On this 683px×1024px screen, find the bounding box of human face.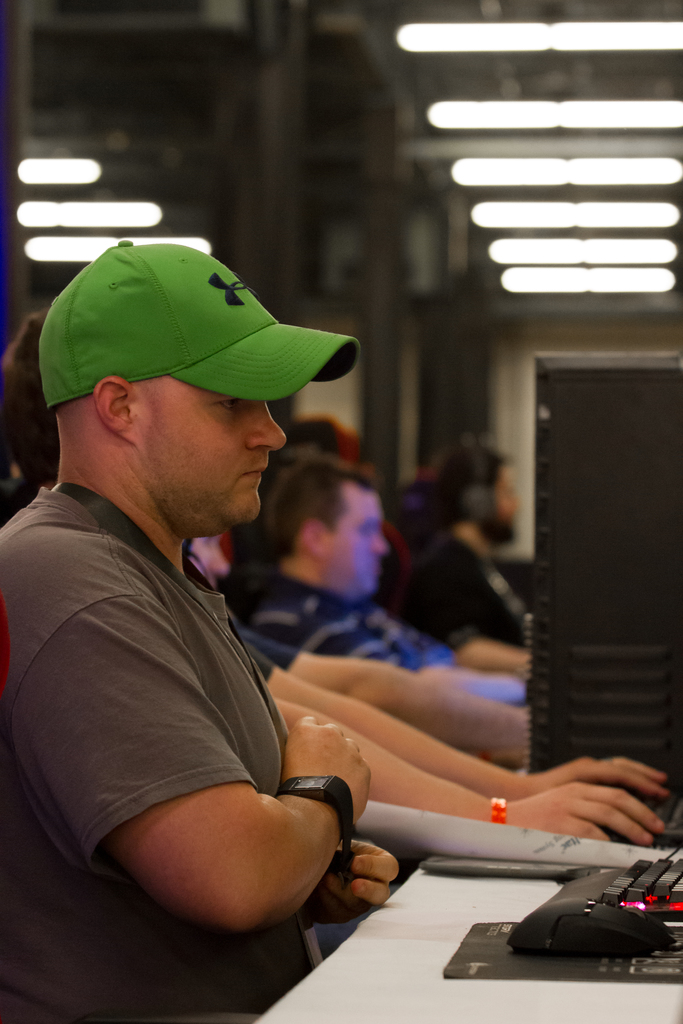
Bounding box: pyautogui.locateOnScreen(145, 380, 278, 536).
